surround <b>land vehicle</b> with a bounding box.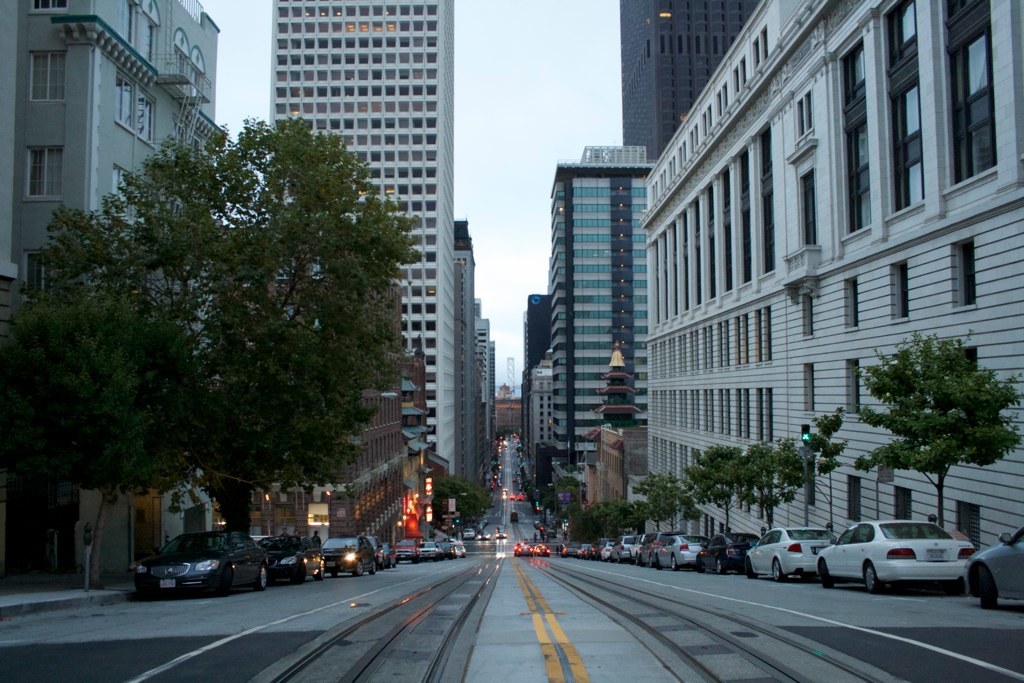
253,535,323,578.
